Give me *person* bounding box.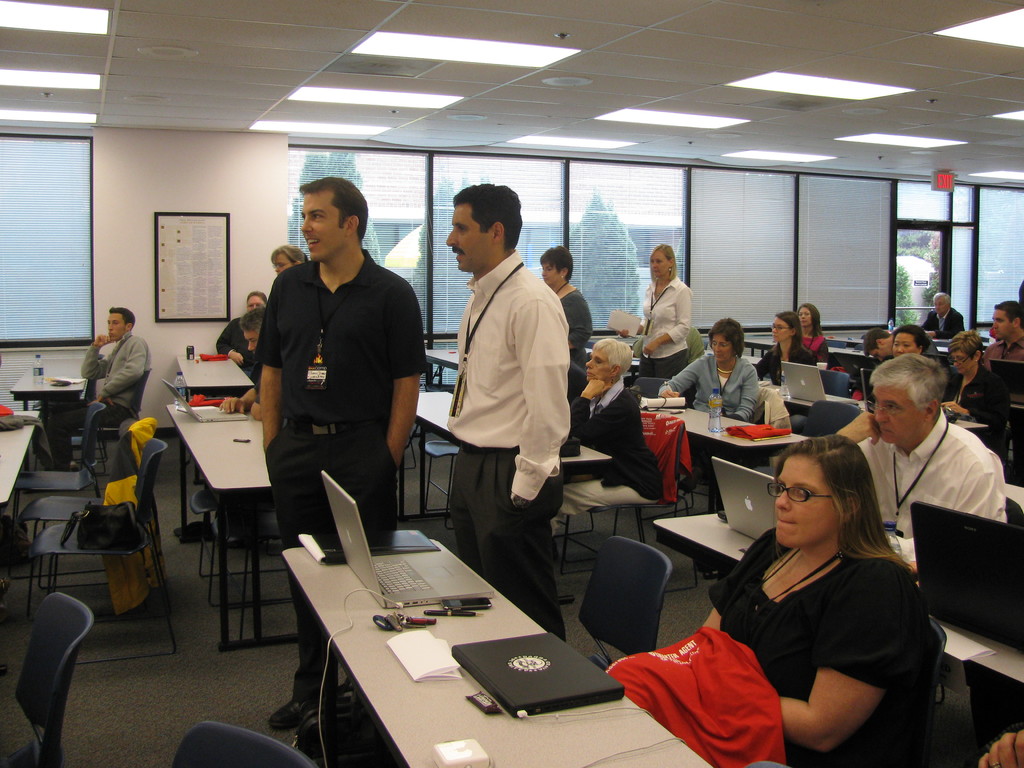
[259, 172, 433, 742].
